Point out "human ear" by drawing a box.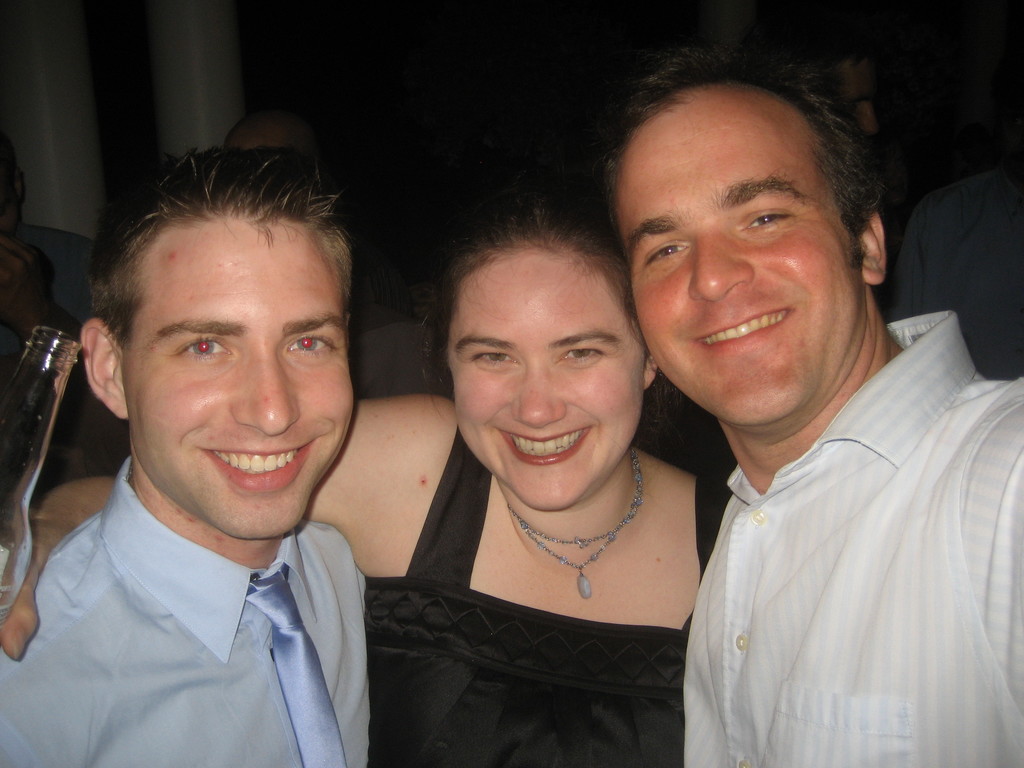
bbox=(646, 356, 659, 389).
